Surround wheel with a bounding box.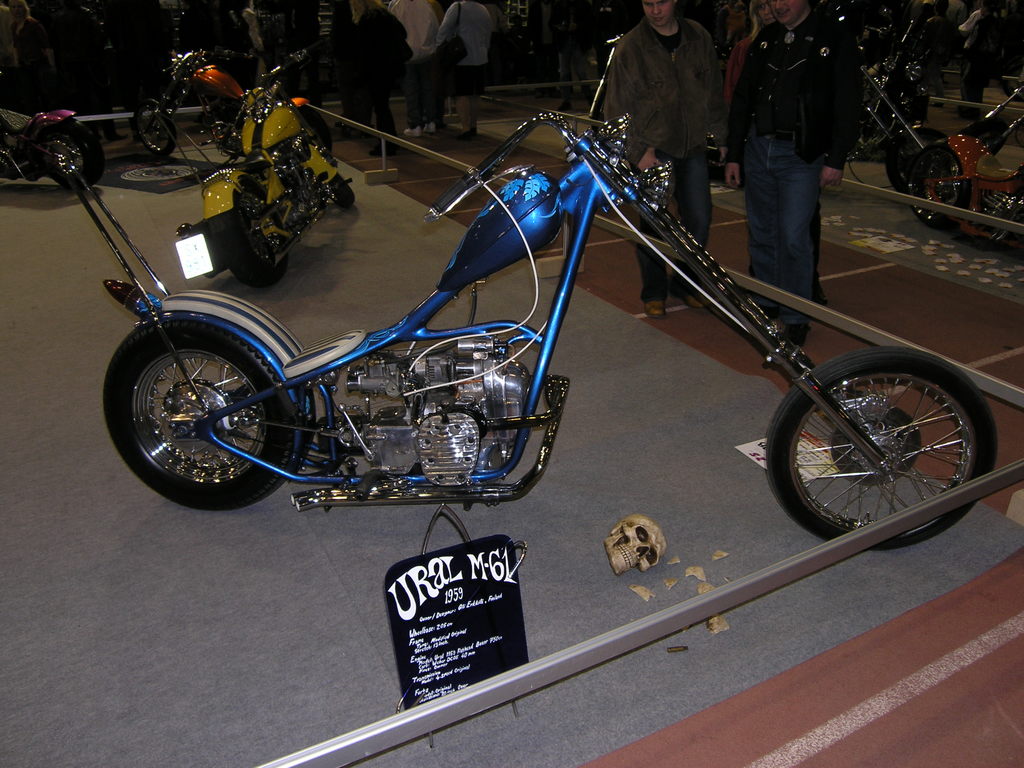
<bbox>37, 122, 107, 190</bbox>.
